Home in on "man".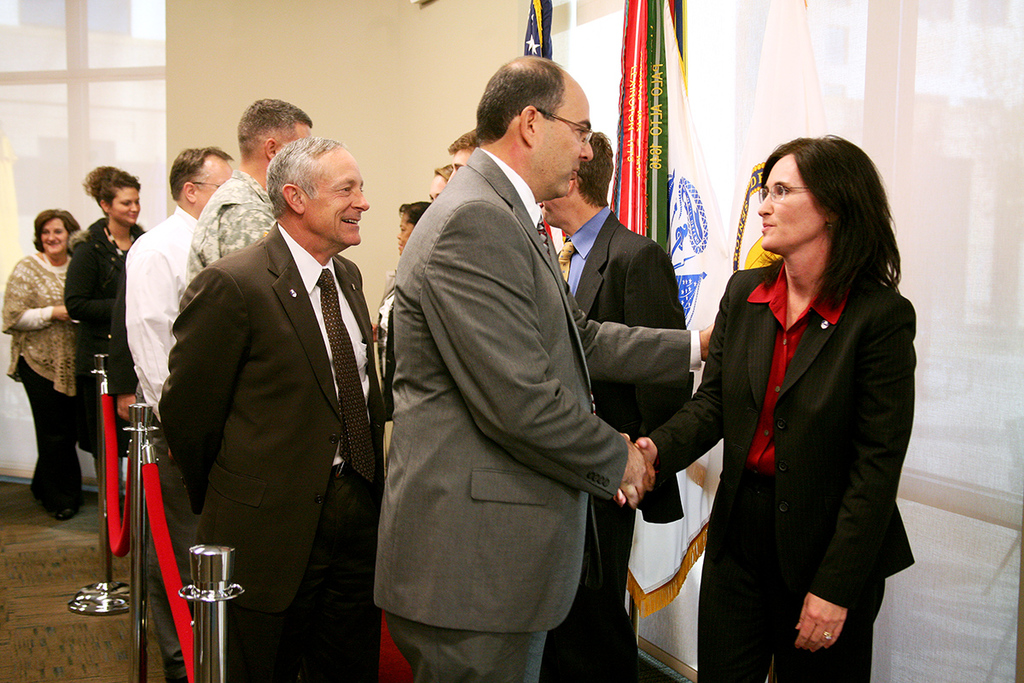
Homed in at (372,55,716,682).
